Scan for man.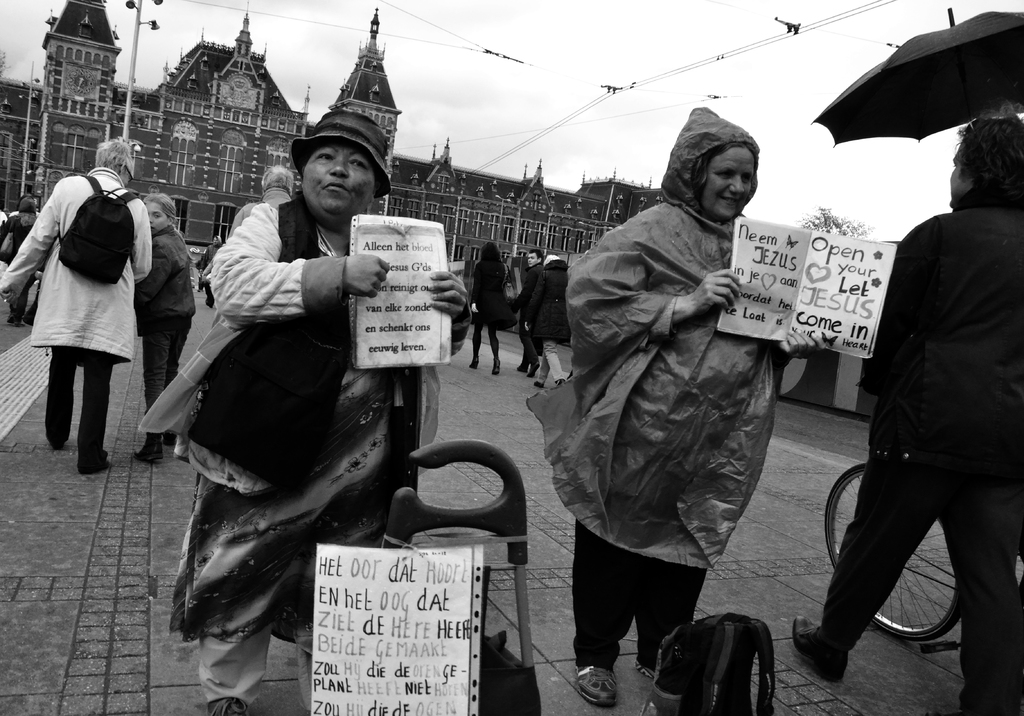
Scan result: bbox(791, 104, 1023, 715).
